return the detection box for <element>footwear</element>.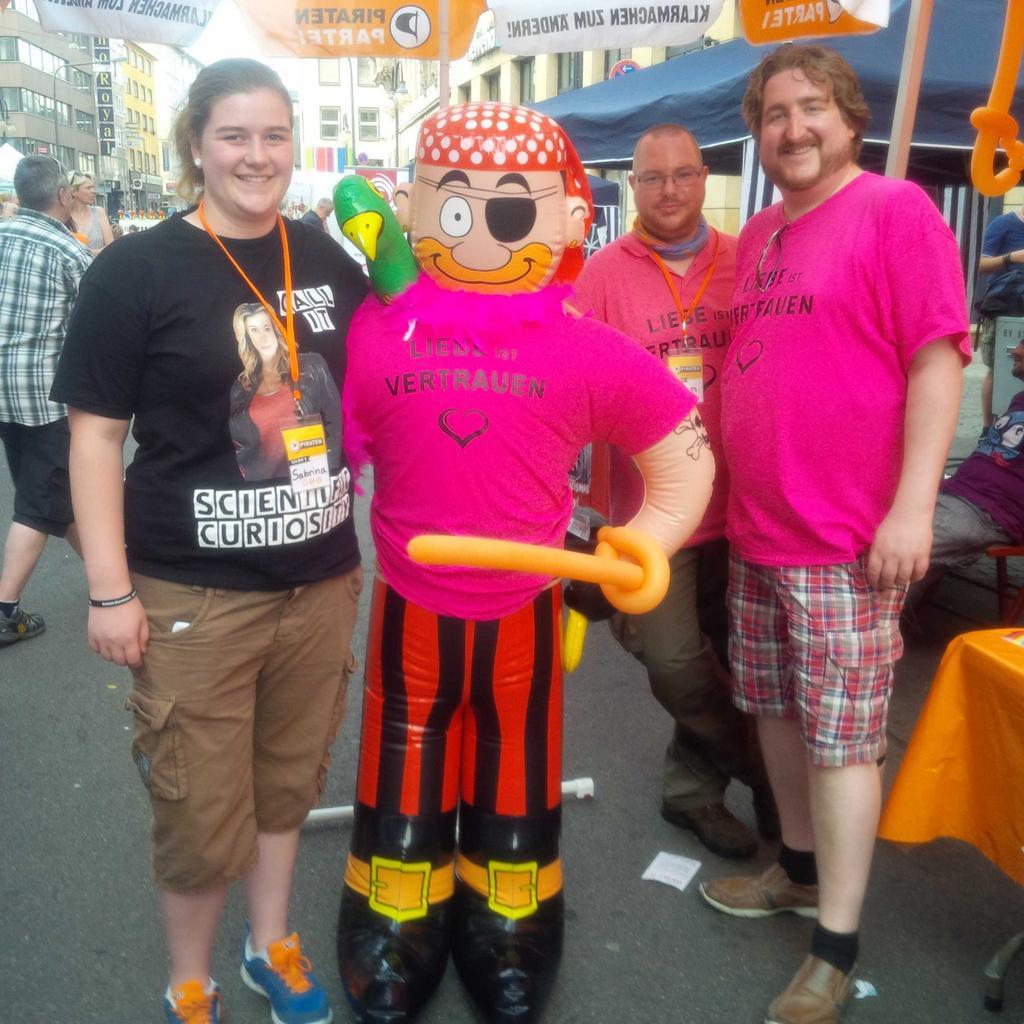
detection(442, 798, 563, 1023).
